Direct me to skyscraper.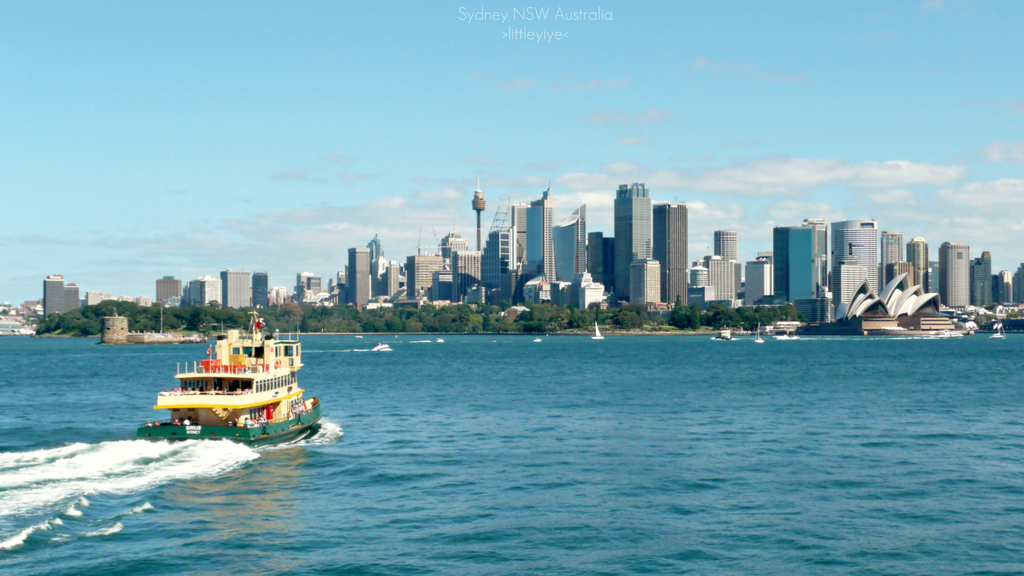
Direction: locate(810, 218, 827, 284).
